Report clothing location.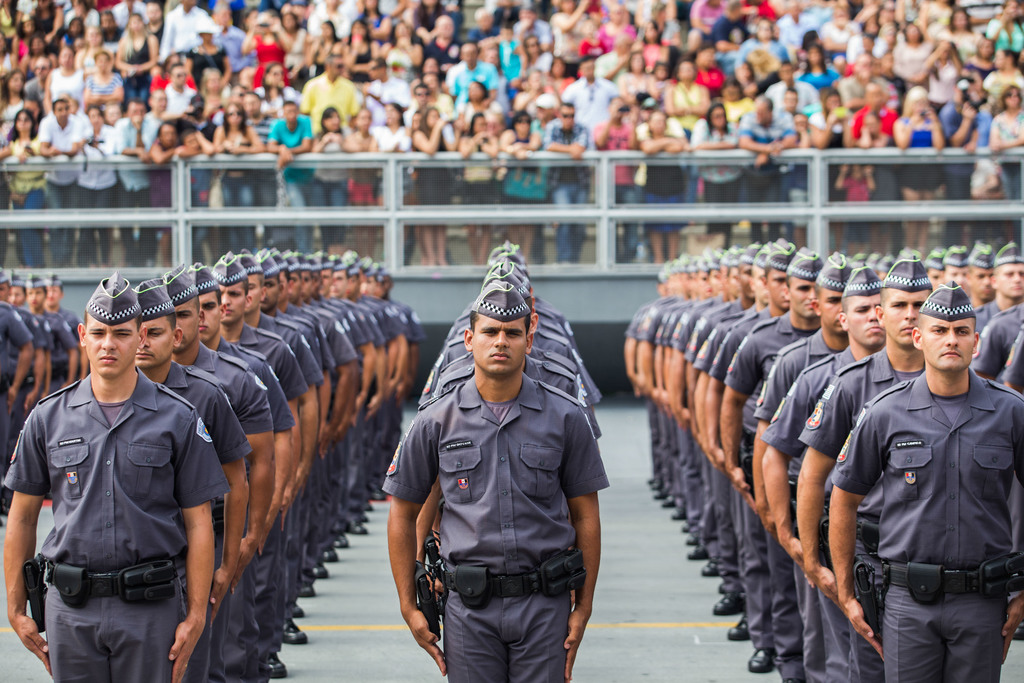
Report: [620,286,682,462].
